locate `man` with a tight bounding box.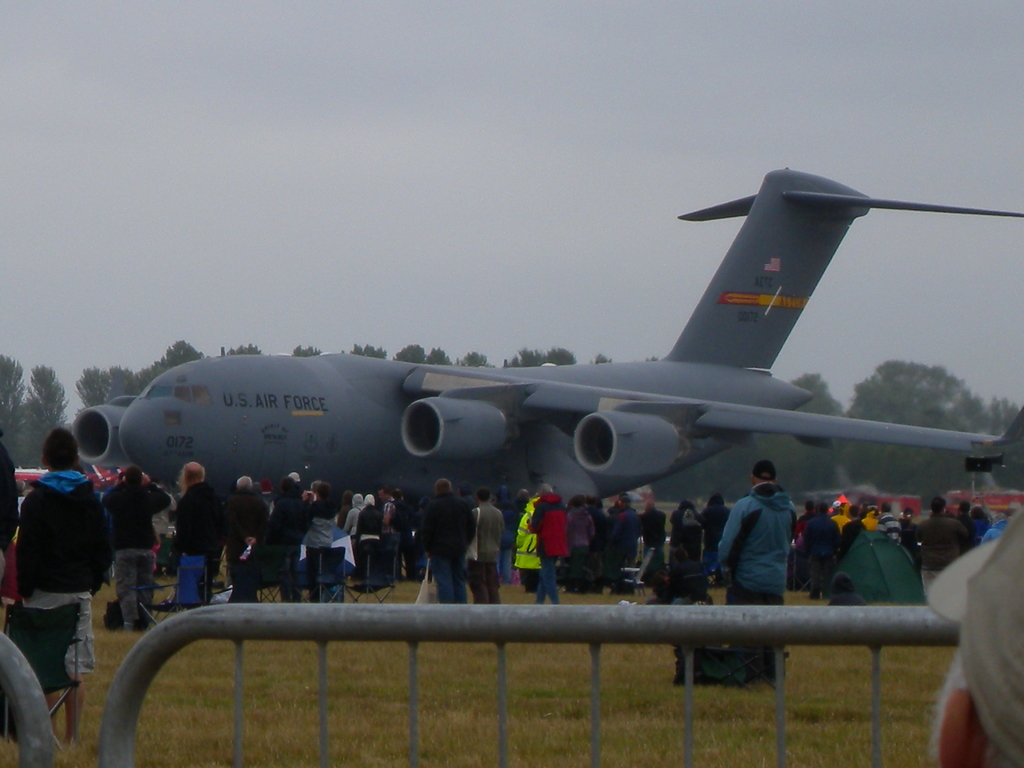
bbox=[796, 497, 845, 607].
